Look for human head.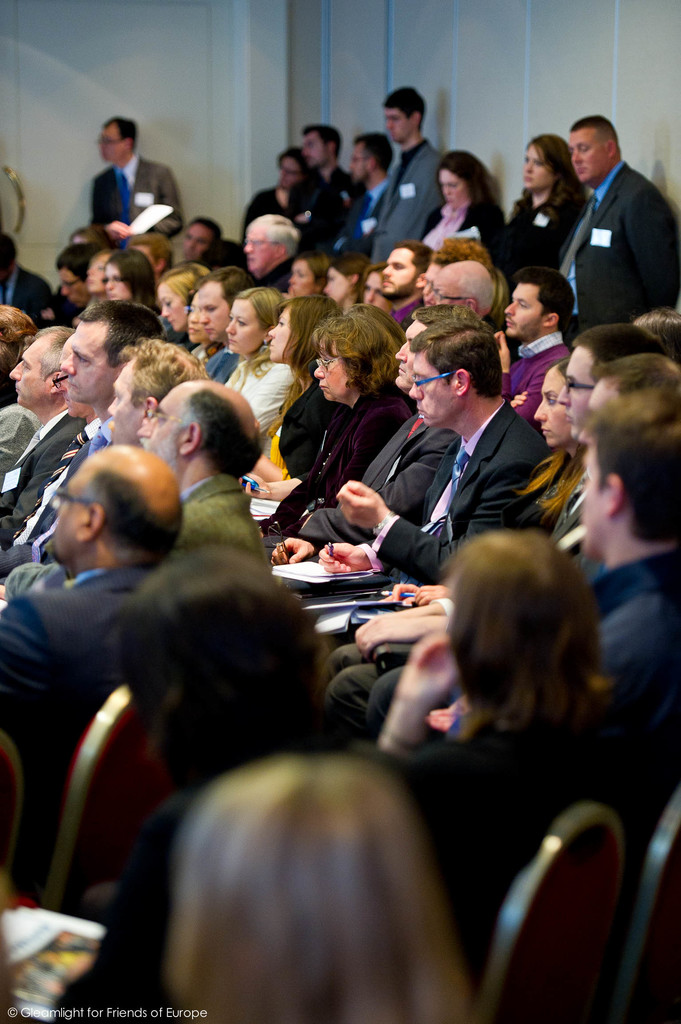
Found: {"x1": 154, "y1": 266, "x2": 212, "y2": 331}.
